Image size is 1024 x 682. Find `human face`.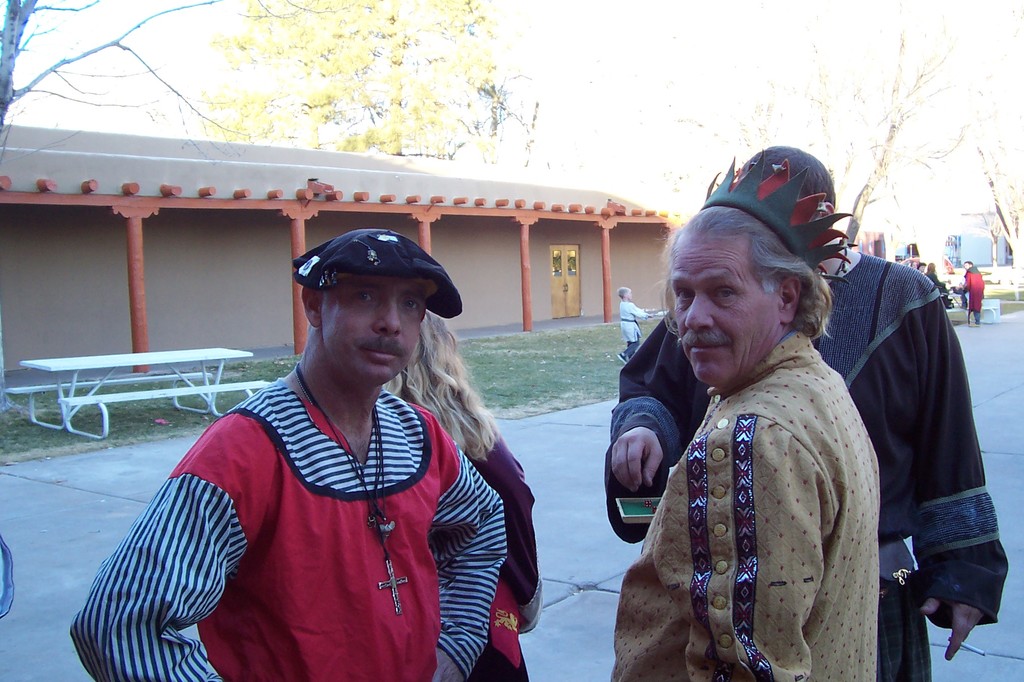
674 242 776 389.
